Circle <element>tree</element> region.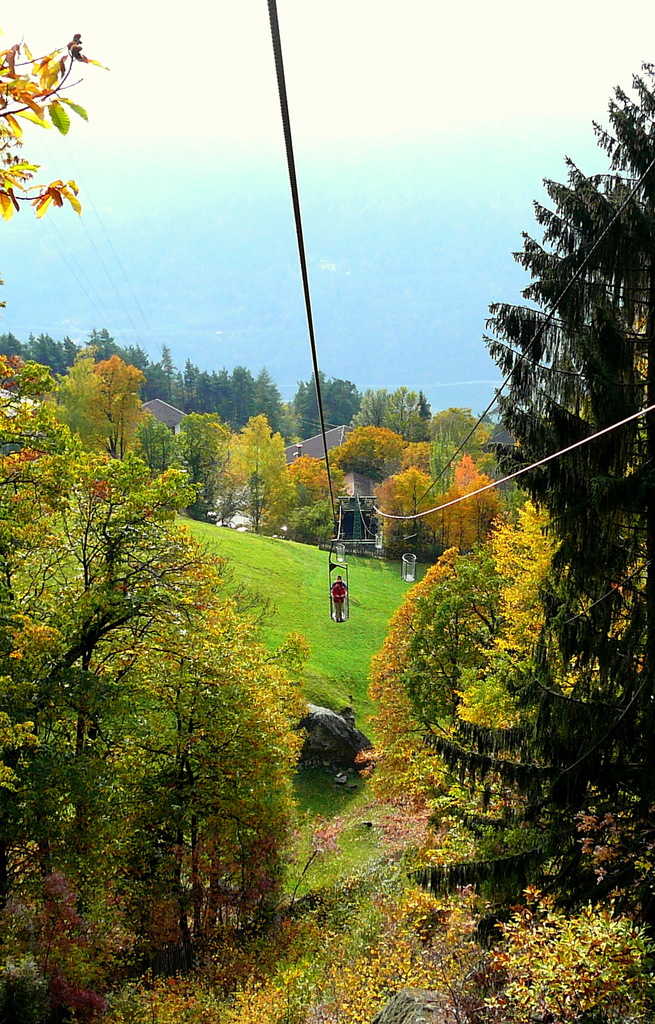
Region: {"x1": 211, "y1": 365, "x2": 230, "y2": 413}.
